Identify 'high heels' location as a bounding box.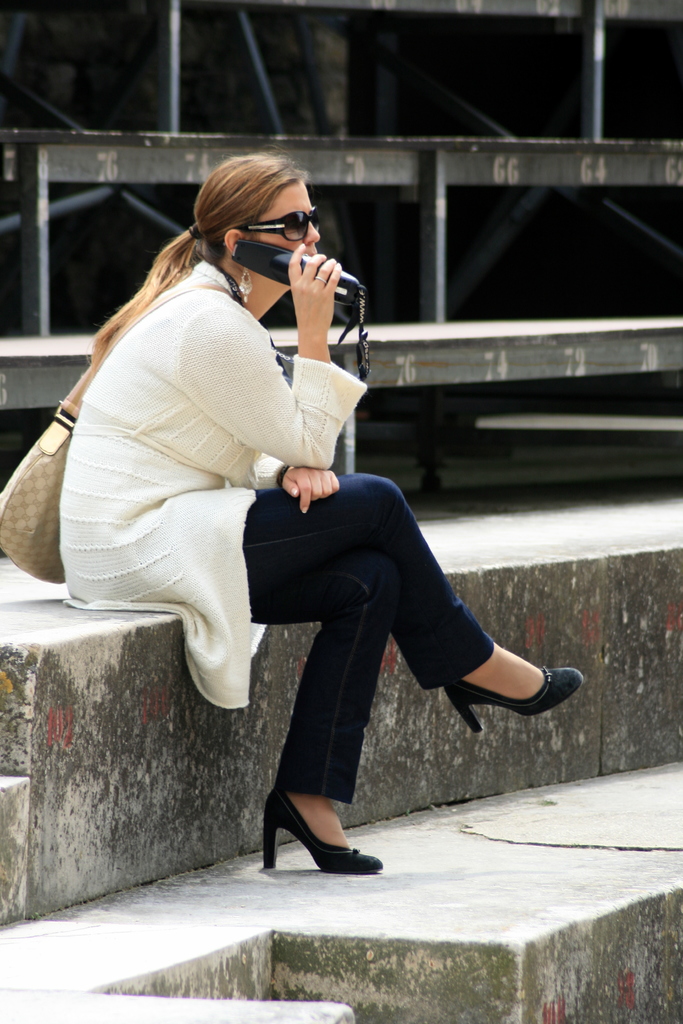
left=265, top=802, right=378, bottom=877.
